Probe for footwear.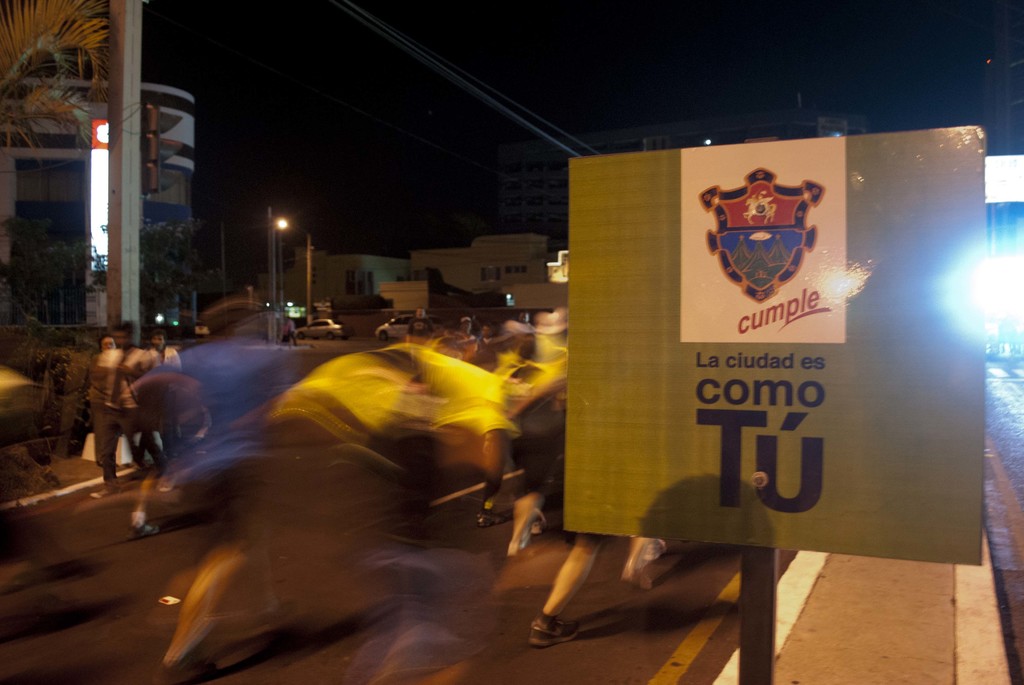
Probe result: select_region(88, 479, 116, 498).
